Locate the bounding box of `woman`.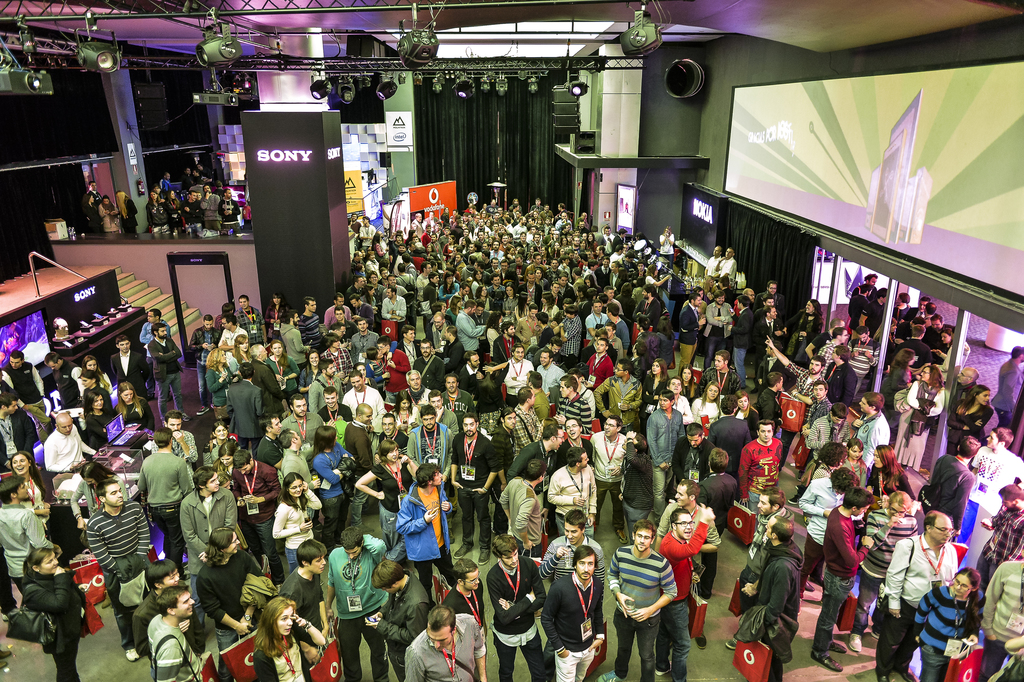
Bounding box: <box>230,331,252,371</box>.
